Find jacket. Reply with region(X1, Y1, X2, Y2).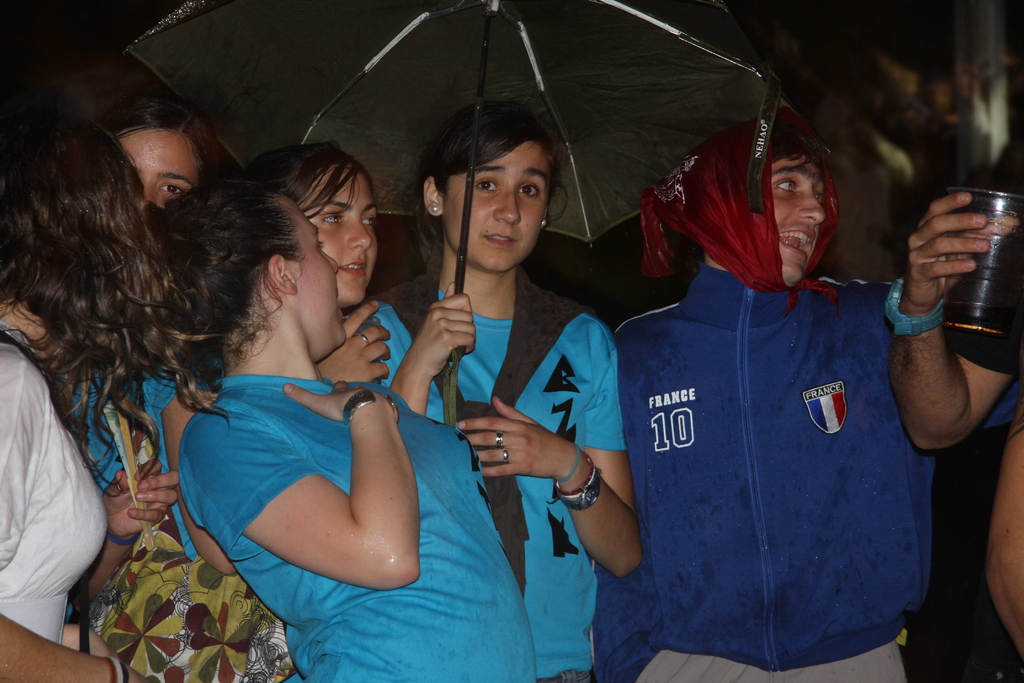
region(610, 158, 962, 671).
